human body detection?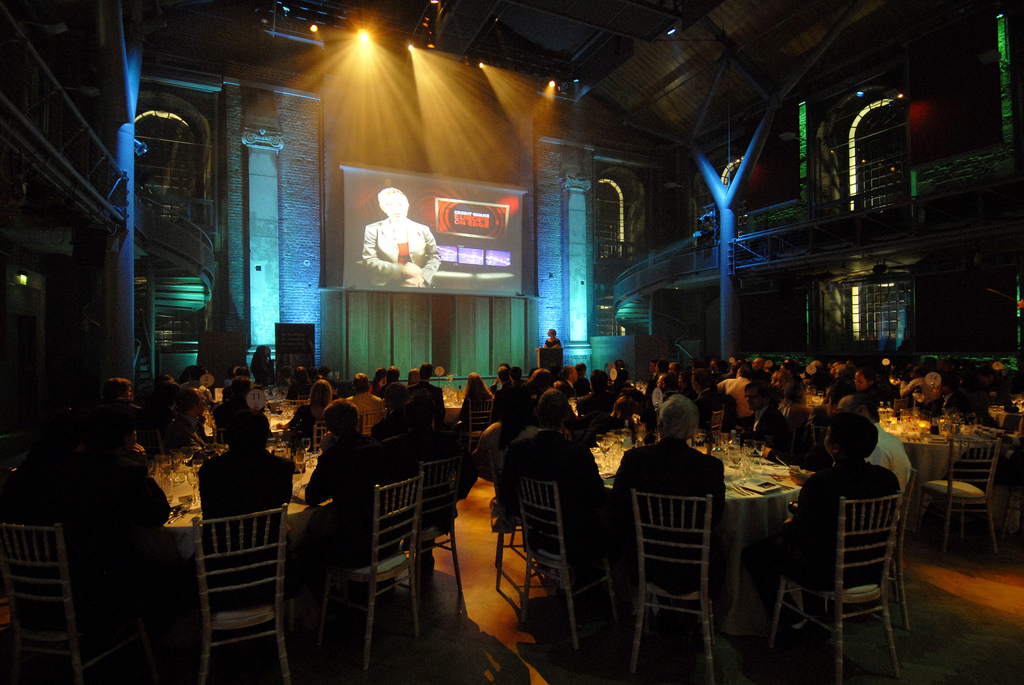
[left=736, top=460, right=899, bottom=684]
